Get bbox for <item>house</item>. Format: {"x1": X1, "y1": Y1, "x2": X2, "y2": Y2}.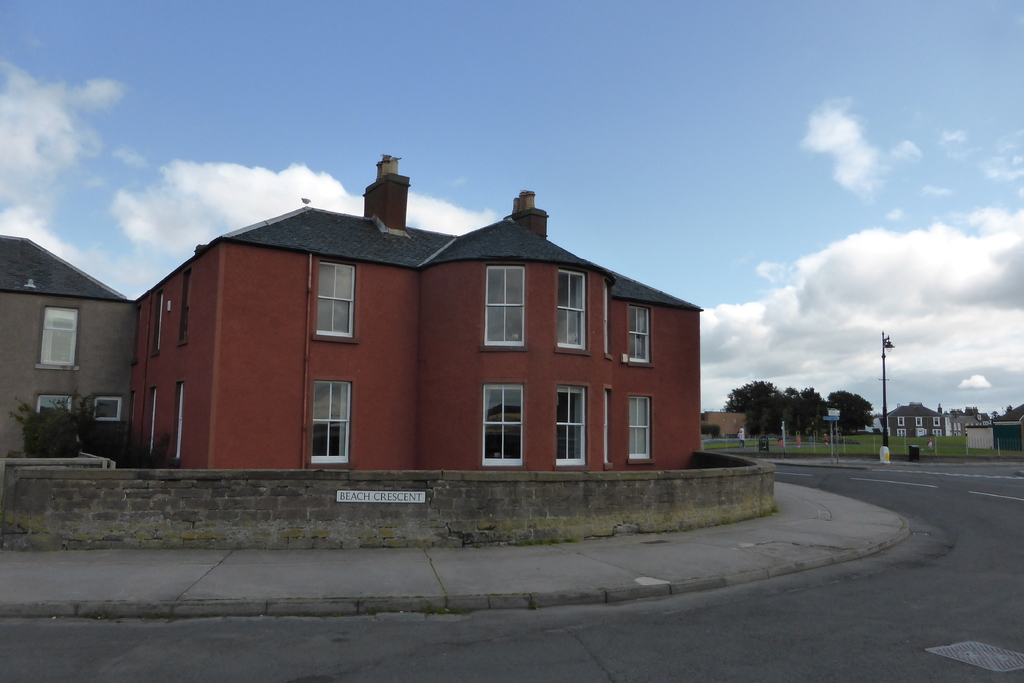
{"x1": 696, "y1": 407, "x2": 751, "y2": 438}.
